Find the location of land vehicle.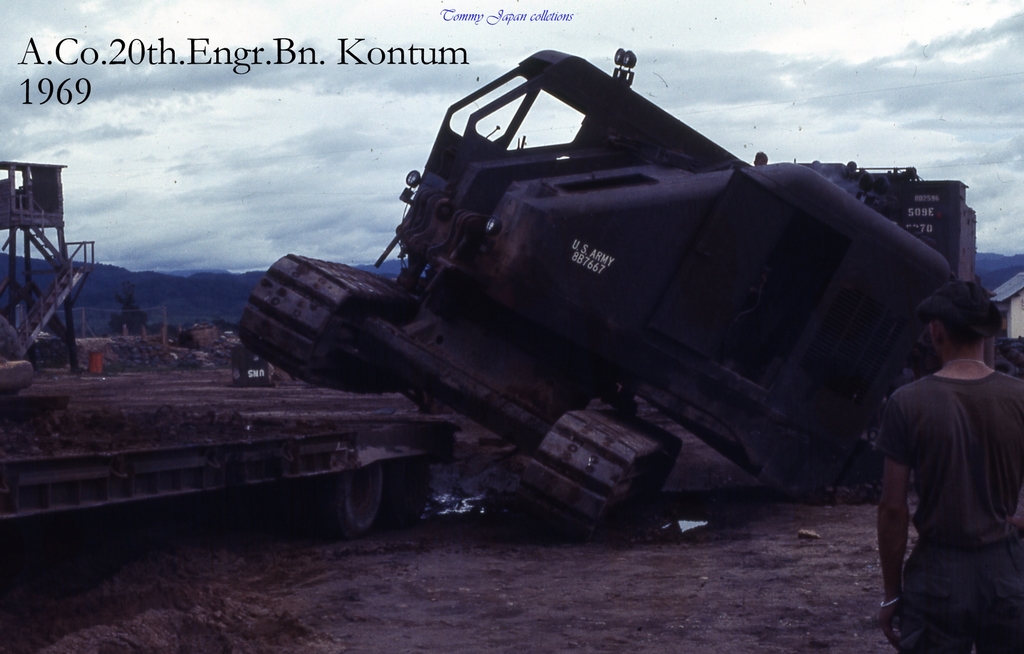
Location: (x1=221, y1=103, x2=1013, y2=557).
